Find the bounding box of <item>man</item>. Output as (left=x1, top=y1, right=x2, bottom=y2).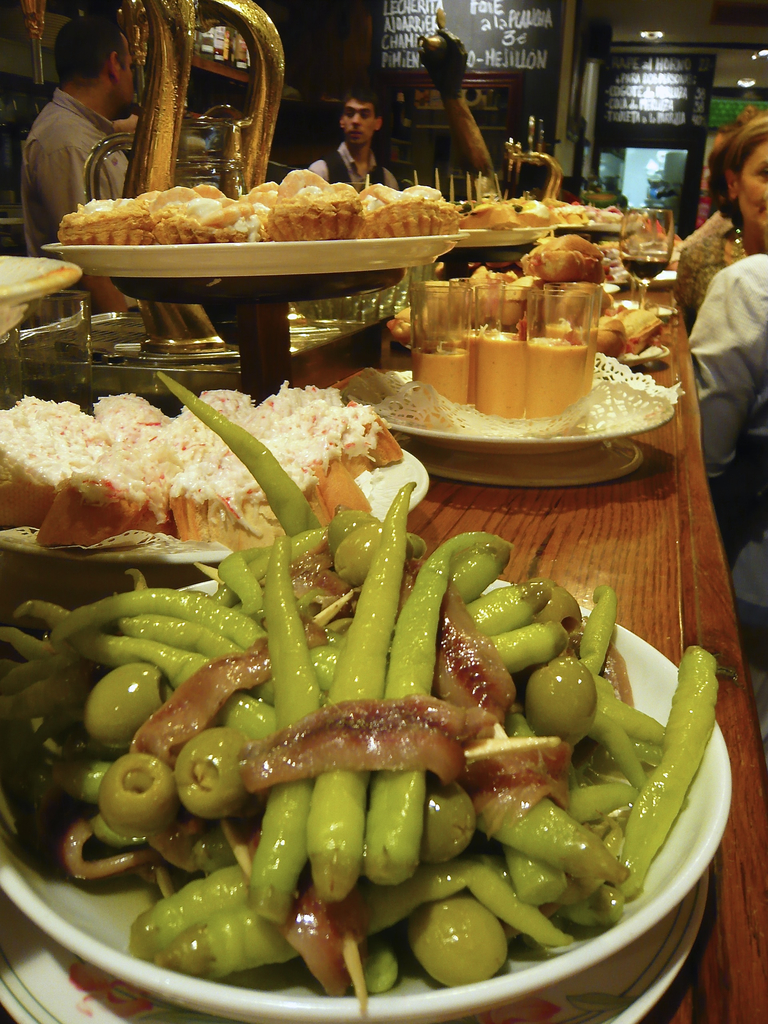
(left=305, top=86, right=400, bottom=189).
